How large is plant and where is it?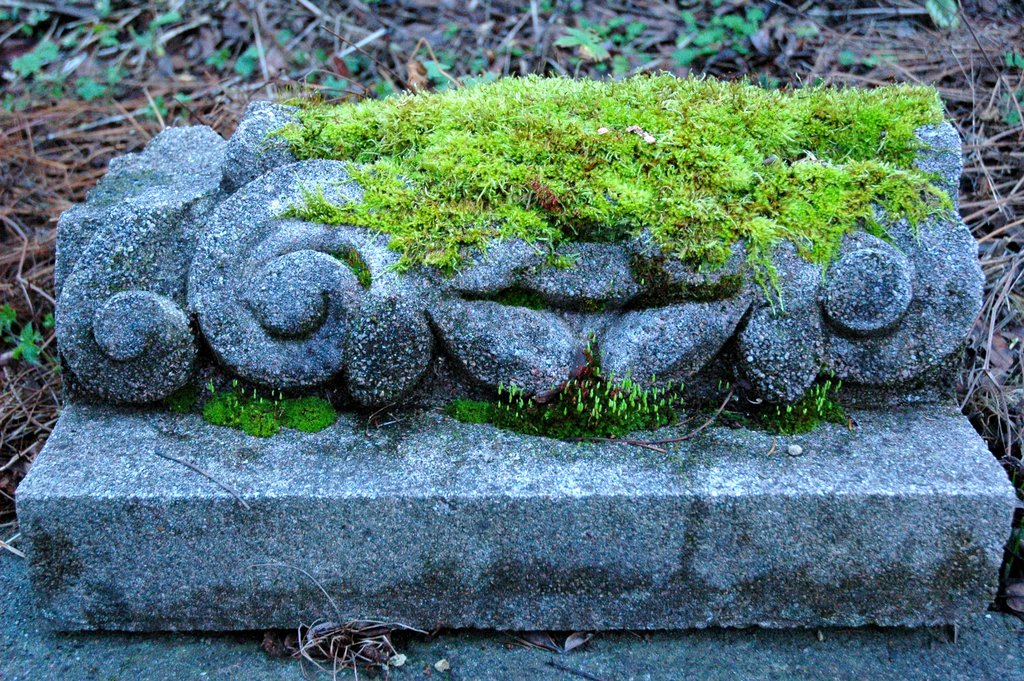
Bounding box: (600, 10, 624, 30).
